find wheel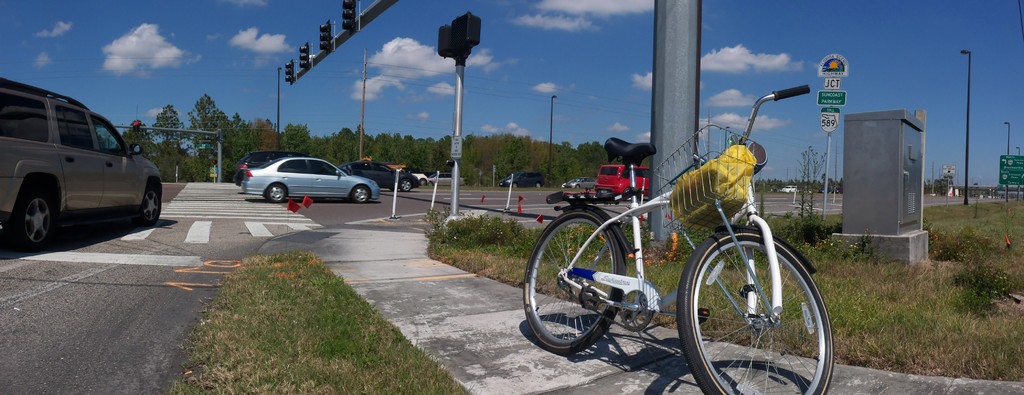
region(266, 183, 290, 203)
